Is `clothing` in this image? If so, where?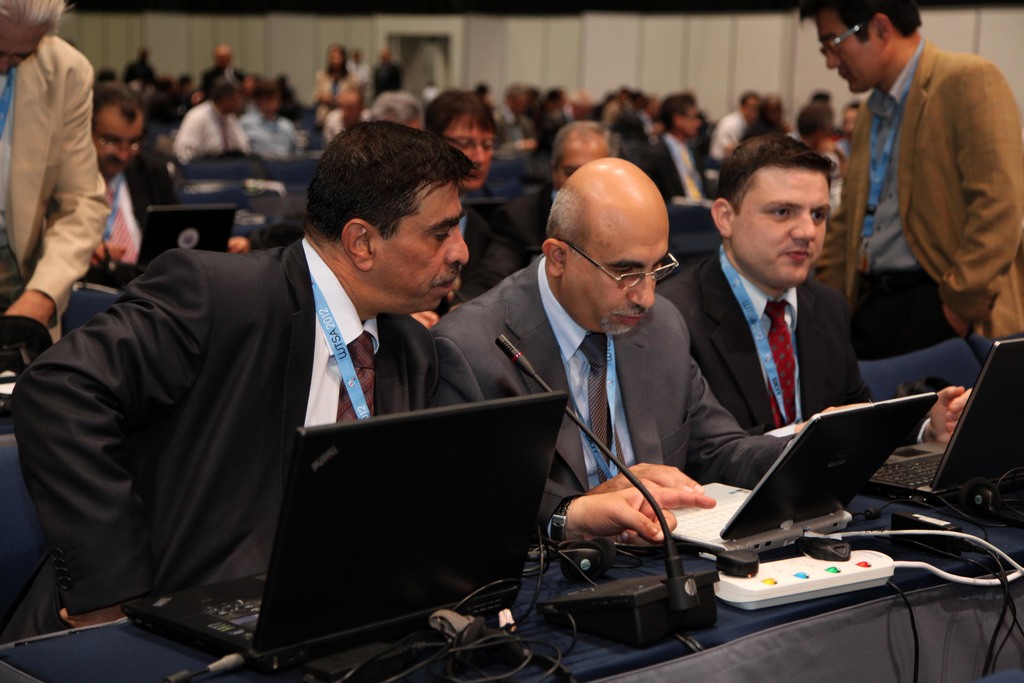
Yes, at x1=0, y1=35, x2=114, y2=341.
